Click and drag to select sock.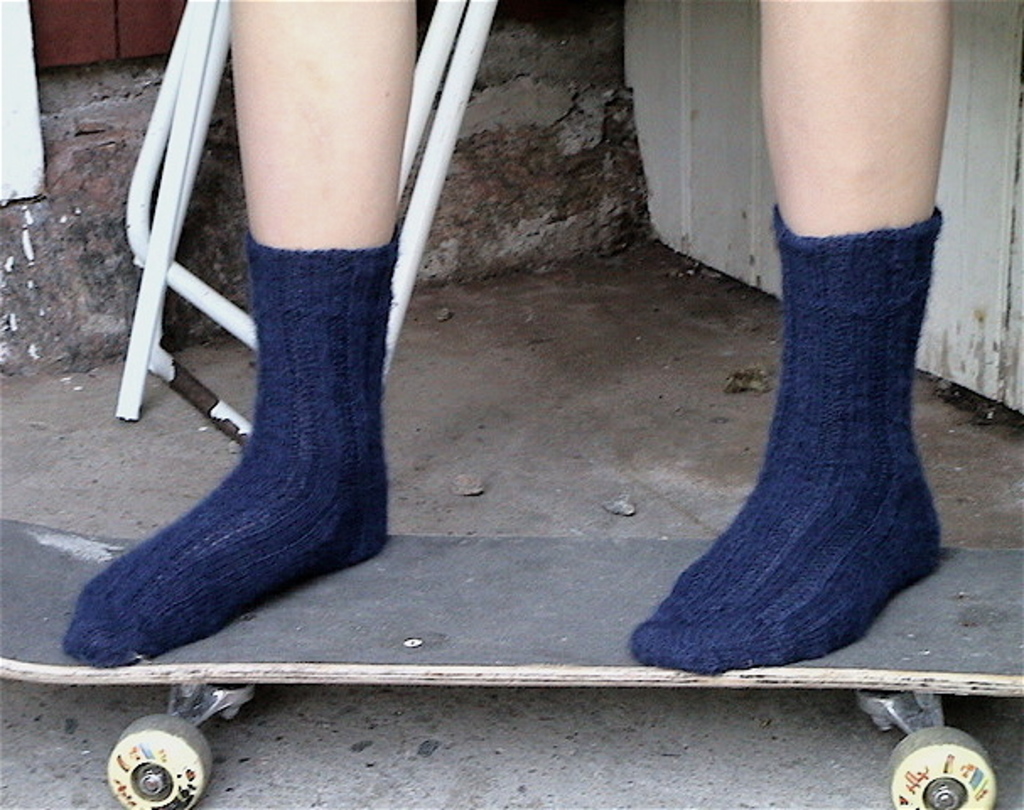
Selection: [626,206,943,675].
